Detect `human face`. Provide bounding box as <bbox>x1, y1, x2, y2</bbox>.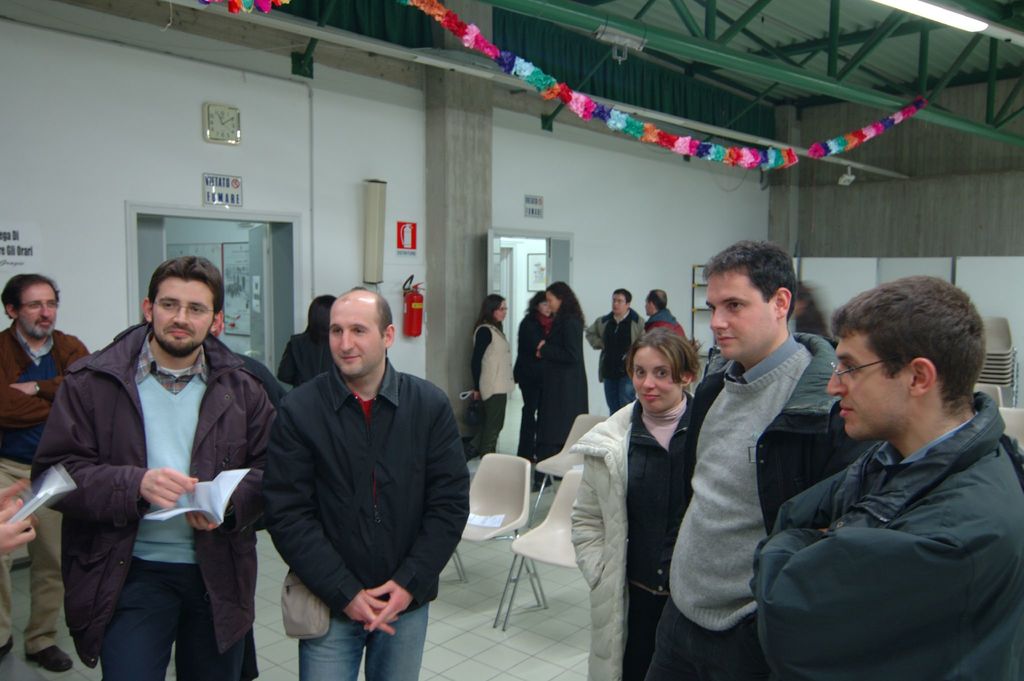
<bbox>329, 302, 384, 379</bbox>.
